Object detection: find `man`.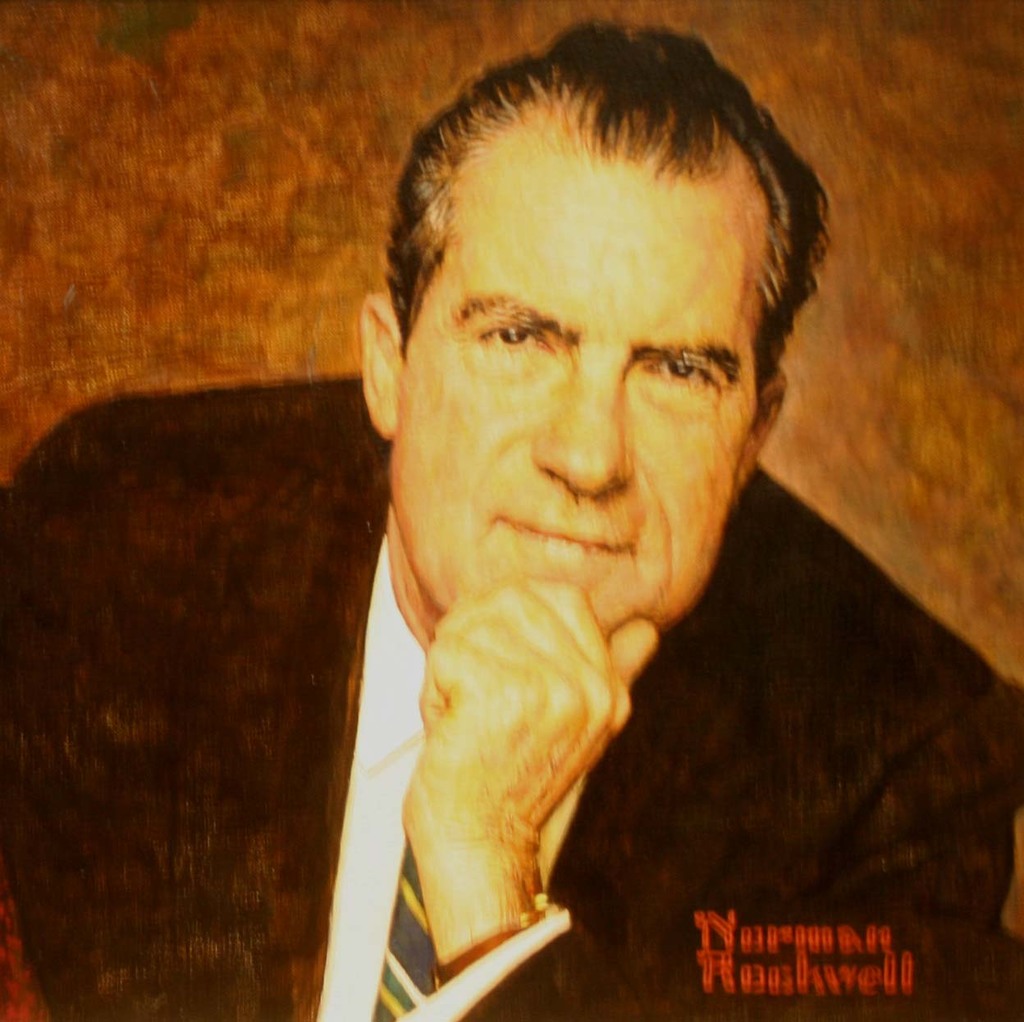
{"x1": 0, "y1": 35, "x2": 1023, "y2": 1021}.
